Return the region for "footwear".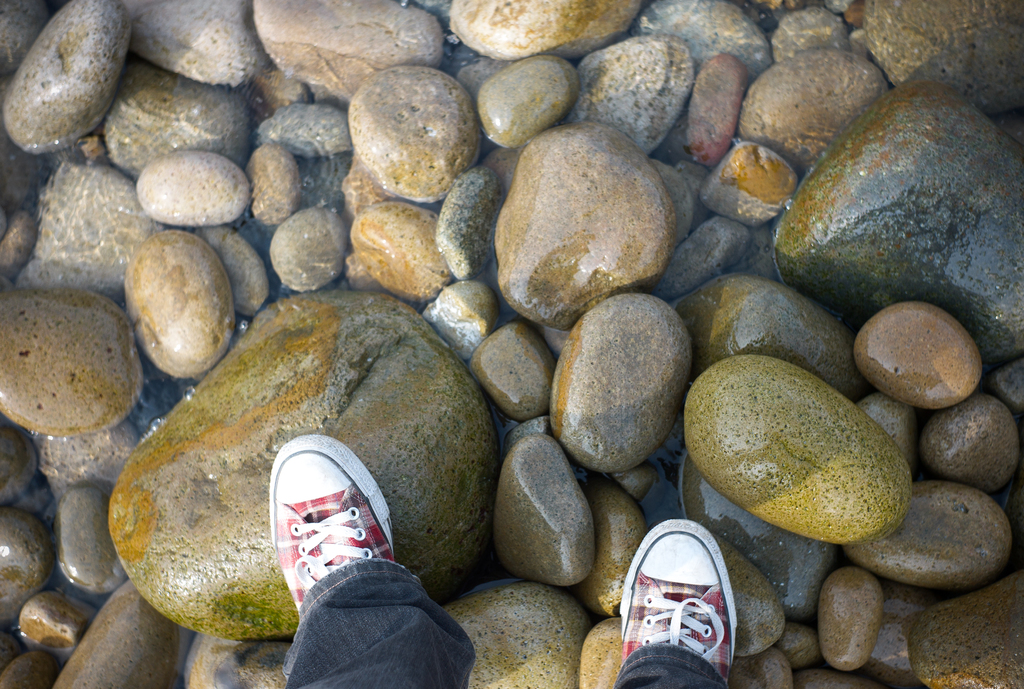
{"x1": 243, "y1": 445, "x2": 394, "y2": 631}.
